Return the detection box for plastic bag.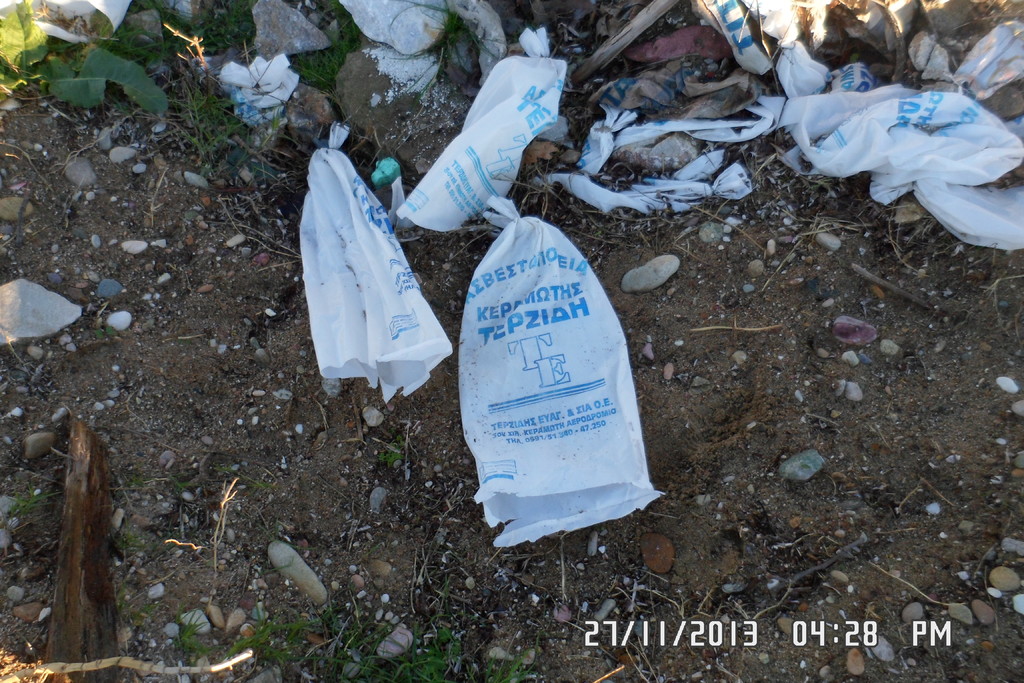
x1=214, y1=54, x2=301, y2=126.
